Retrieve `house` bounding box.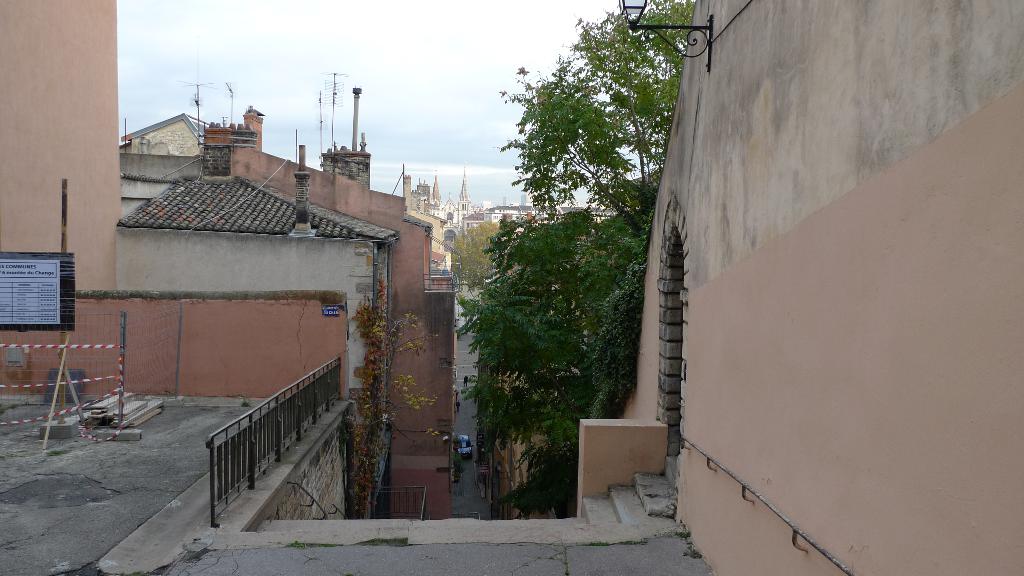
Bounding box: crop(0, 7, 158, 420).
